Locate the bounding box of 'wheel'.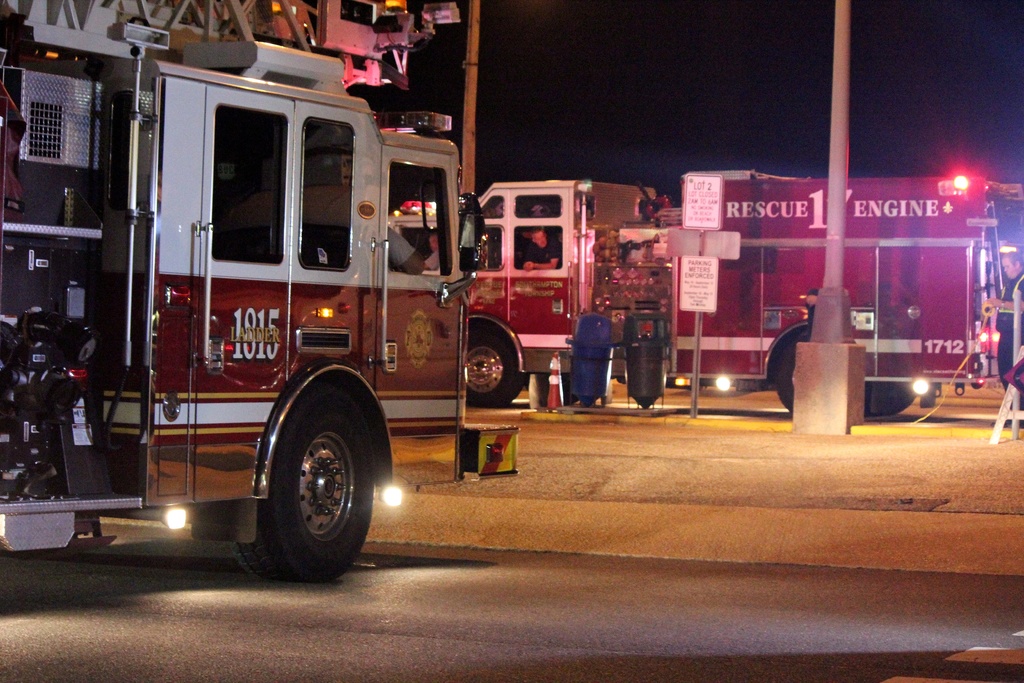
Bounding box: bbox=[465, 315, 523, 404].
